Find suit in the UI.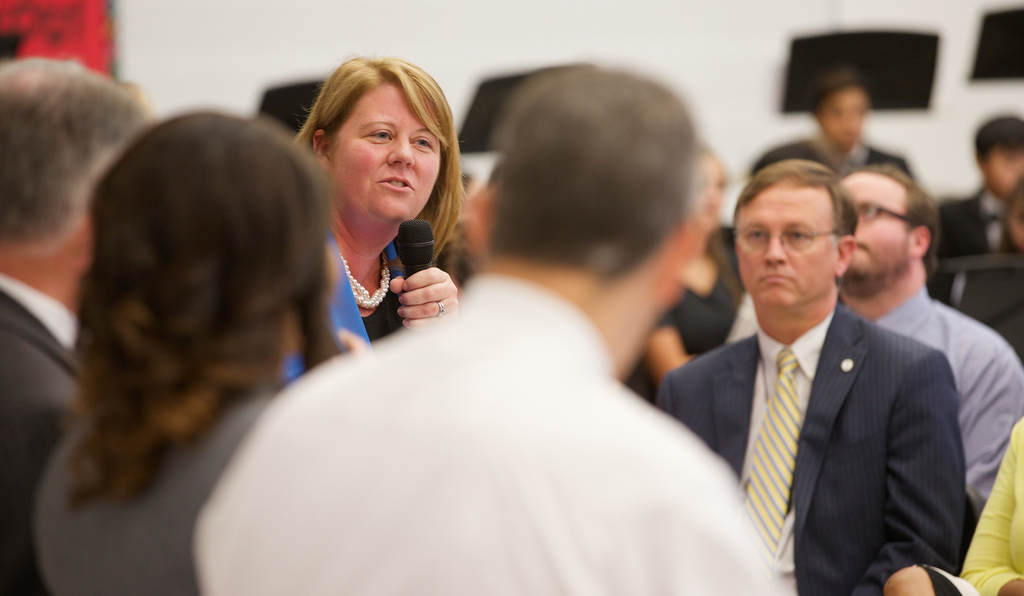
UI element at crop(0, 270, 84, 595).
